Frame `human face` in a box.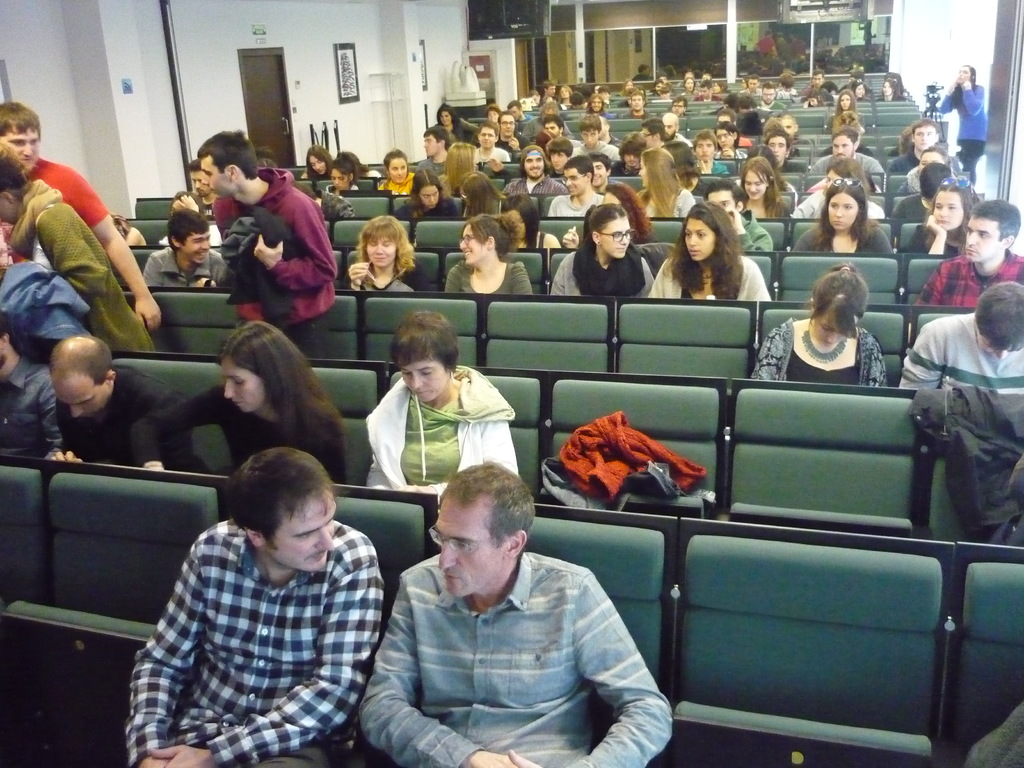
{"x1": 662, "y1": 117, "x2": 675, "y2": 140}.
